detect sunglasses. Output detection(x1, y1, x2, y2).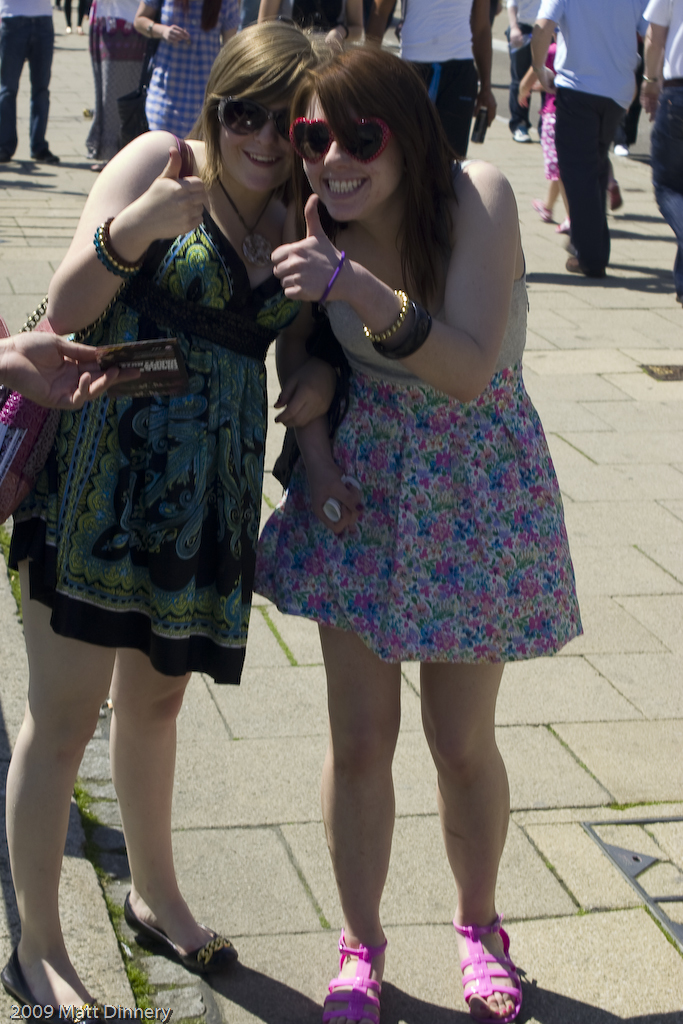
detection(288, 114, 390, 165).
